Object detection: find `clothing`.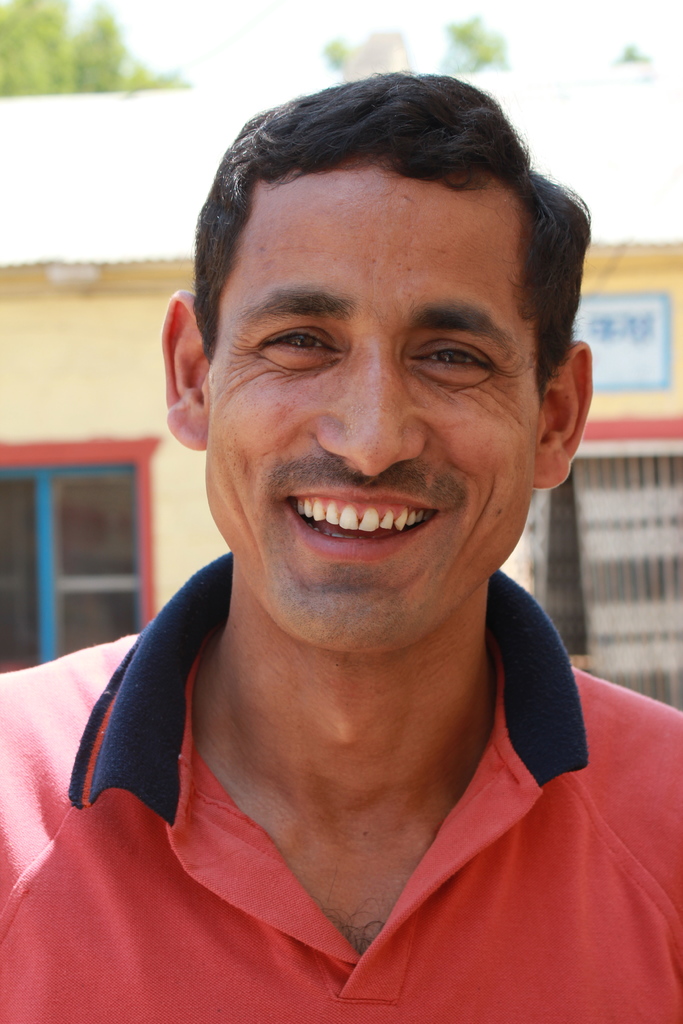
<bbox>44, 395, 642, 1000</bbox>.
